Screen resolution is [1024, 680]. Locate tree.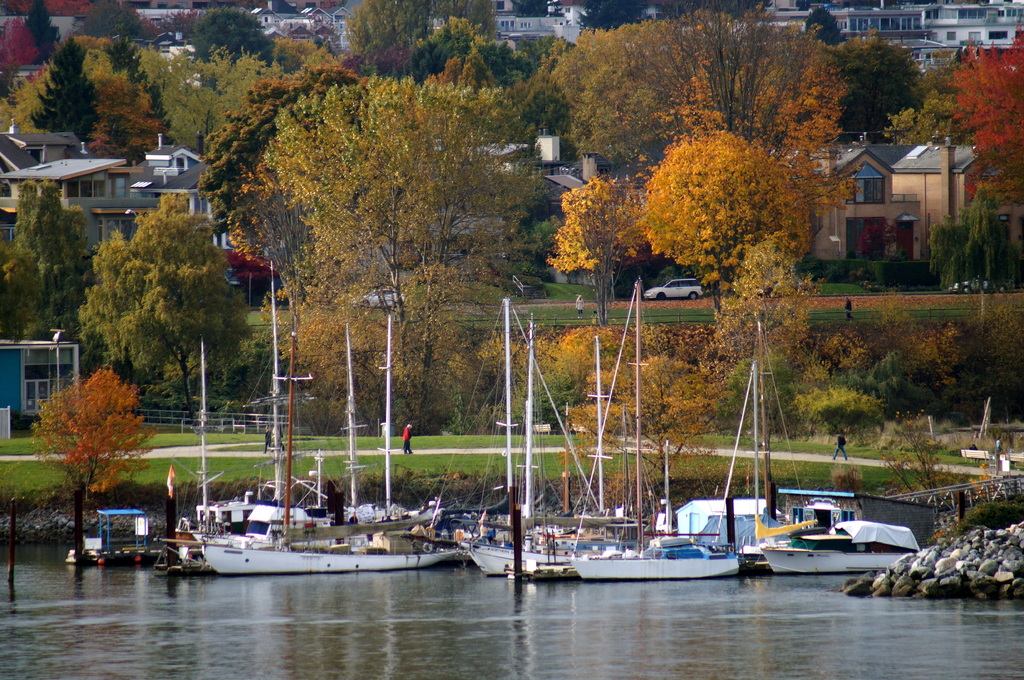
detection(947, 19, 1023, 216).
